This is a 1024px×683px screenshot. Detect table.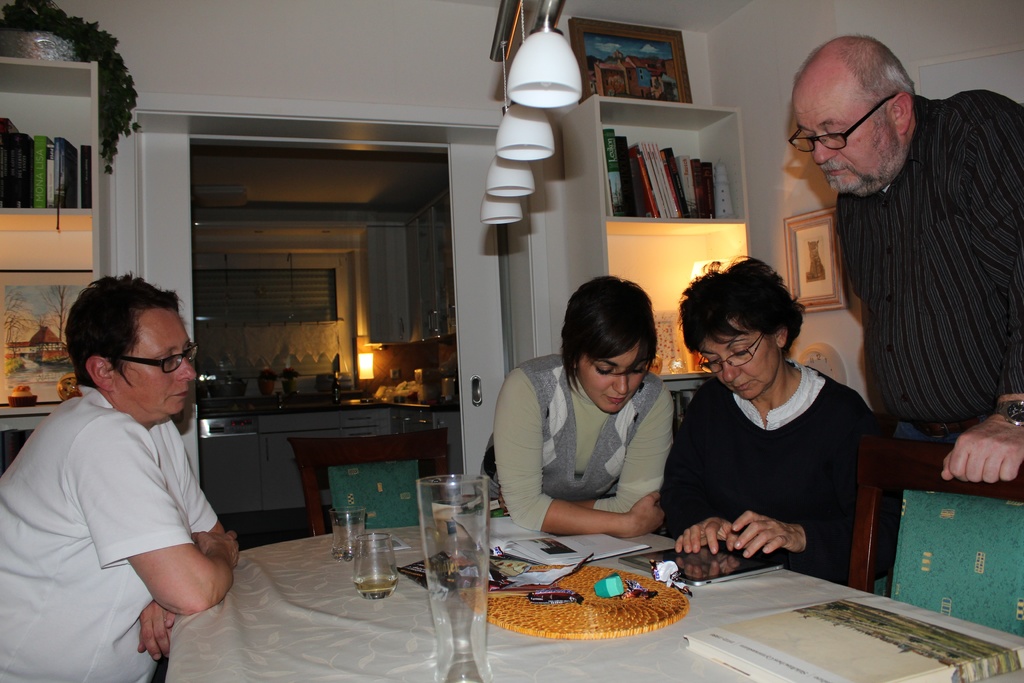
bbox(167, 505, 1023, 682).
